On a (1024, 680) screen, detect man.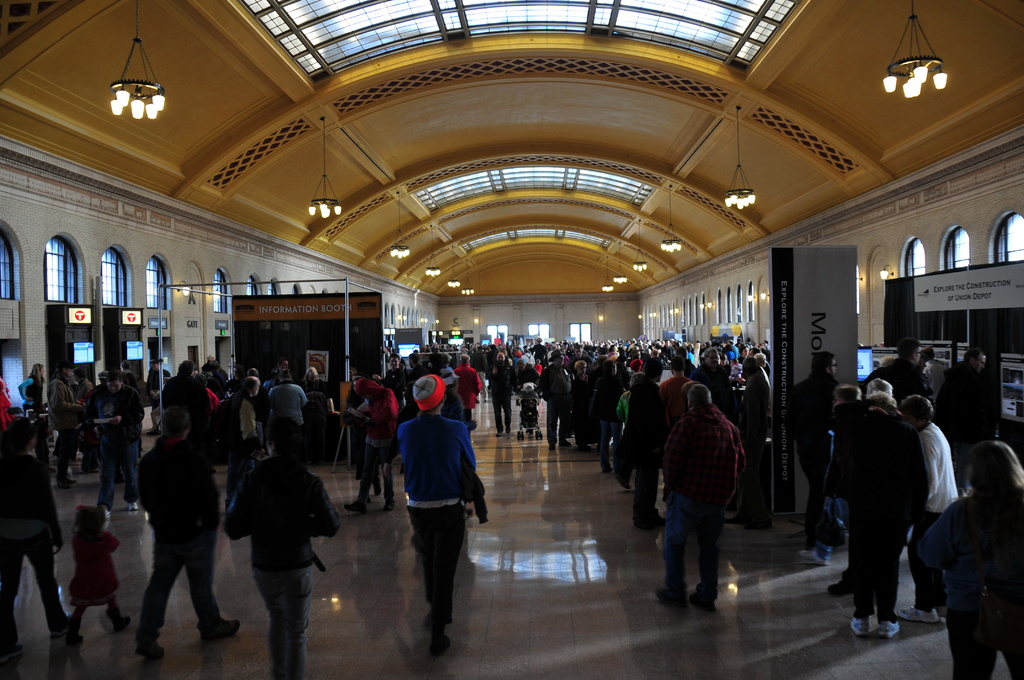
929 344 990 497.
